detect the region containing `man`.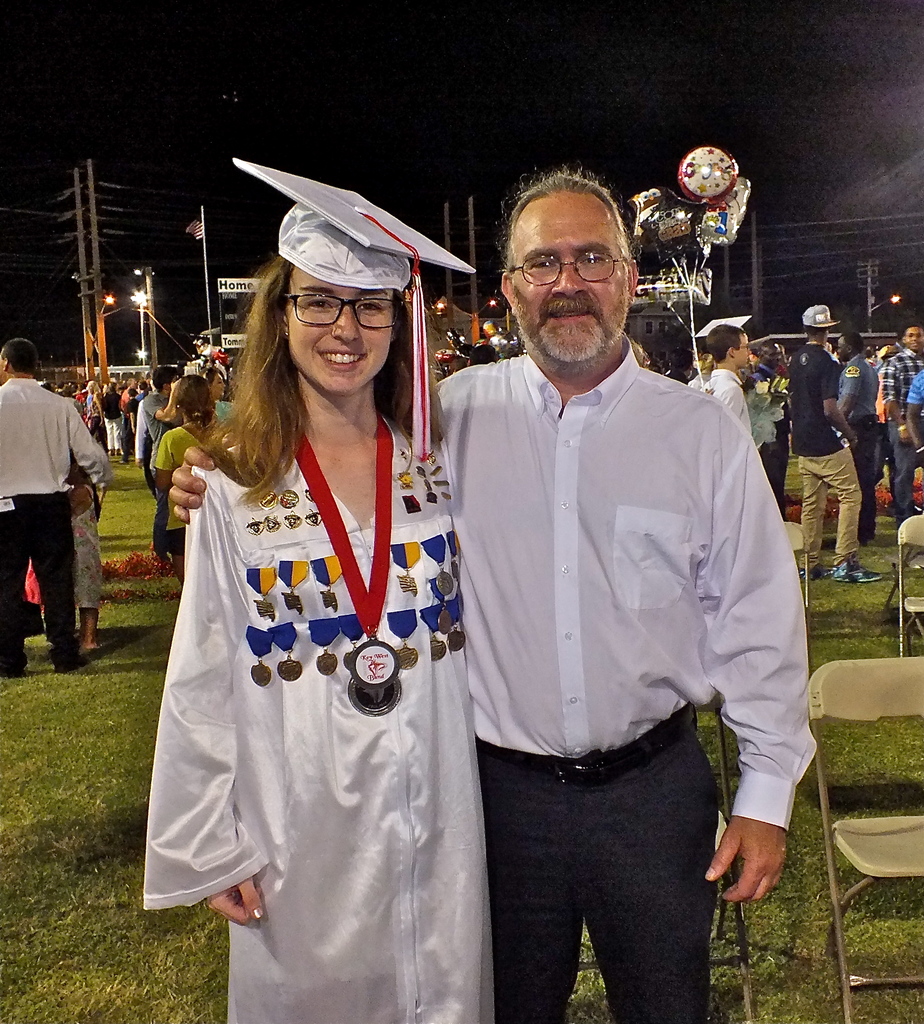
box=[0, 333, 111, 672].
